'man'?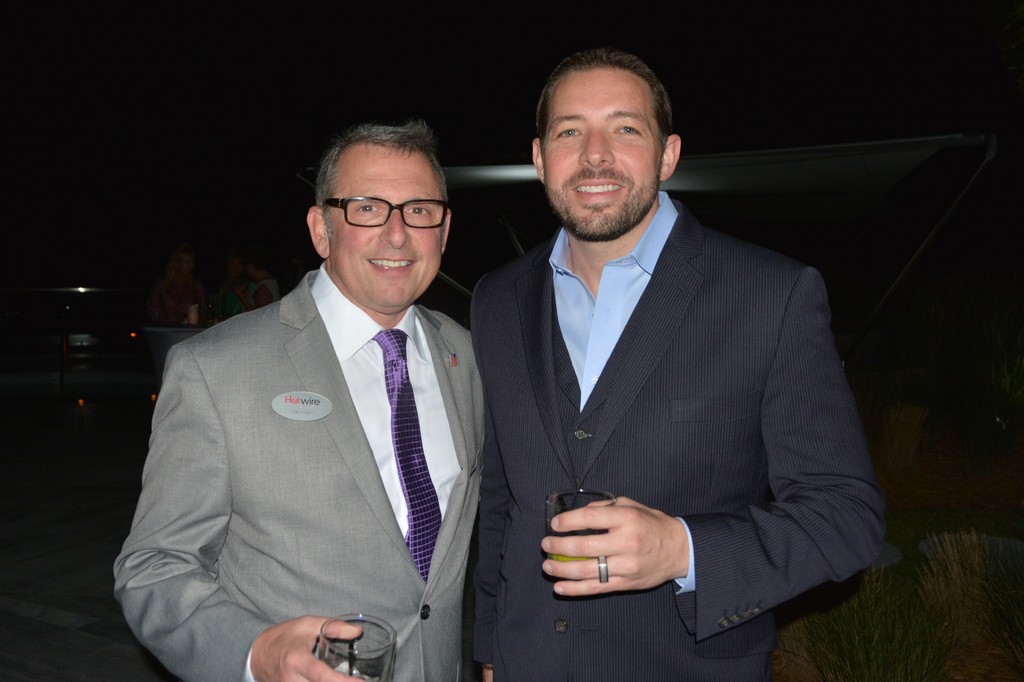
BBox(461, 45, 888, 681)
